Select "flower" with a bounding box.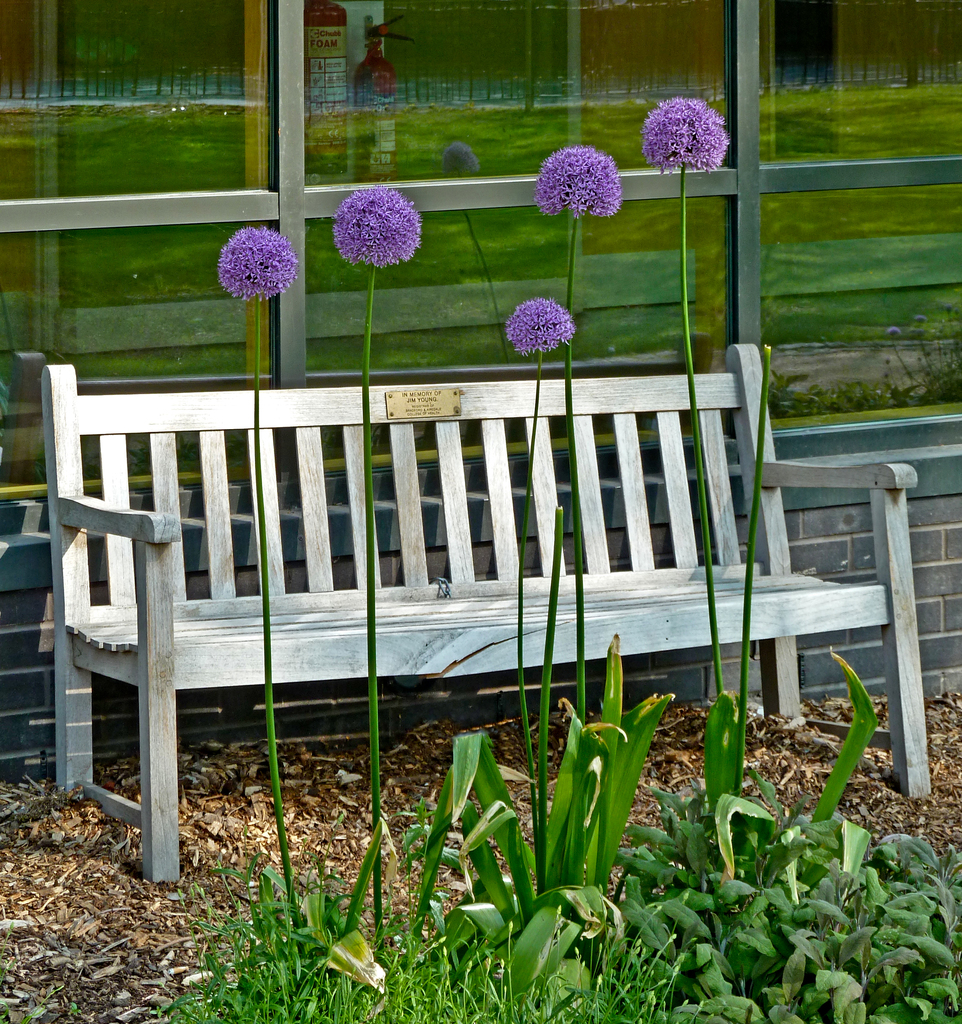
x1=639, y1=97, x2=732, y2=174.
